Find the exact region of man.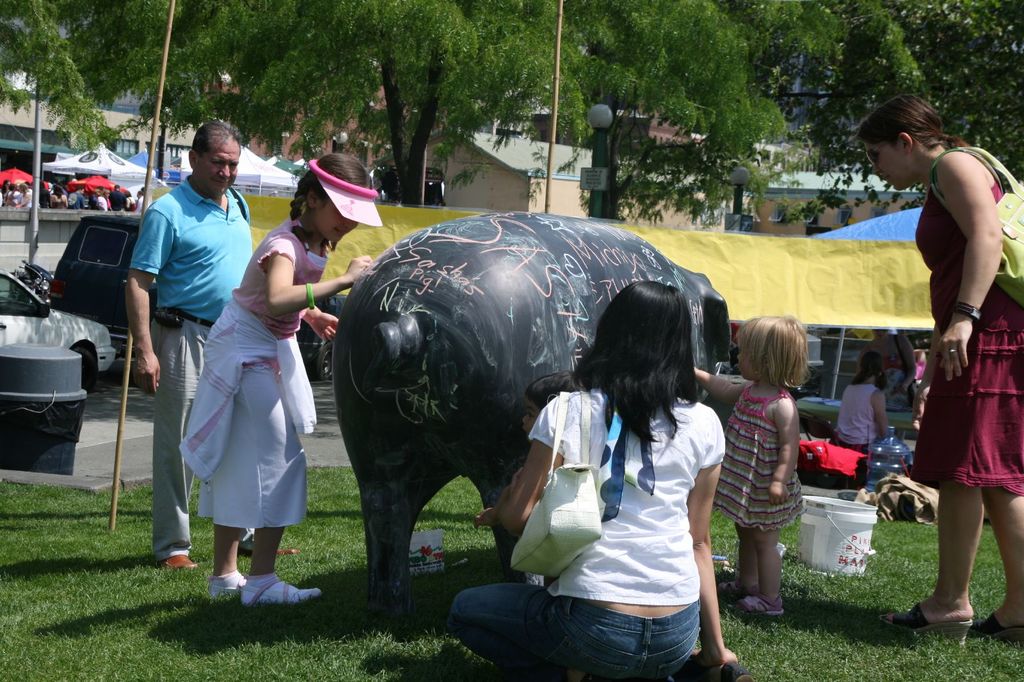
Exact region: (left=136, top=191, right=145, bottom=212).
